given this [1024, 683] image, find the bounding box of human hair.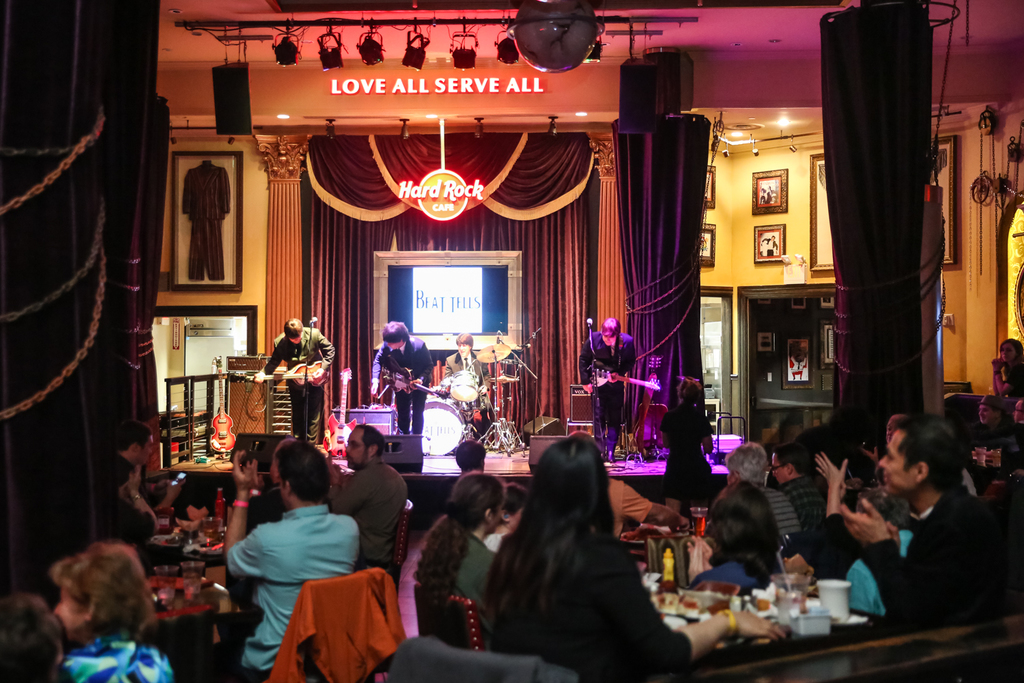
box(705, 481, 782, 569).
